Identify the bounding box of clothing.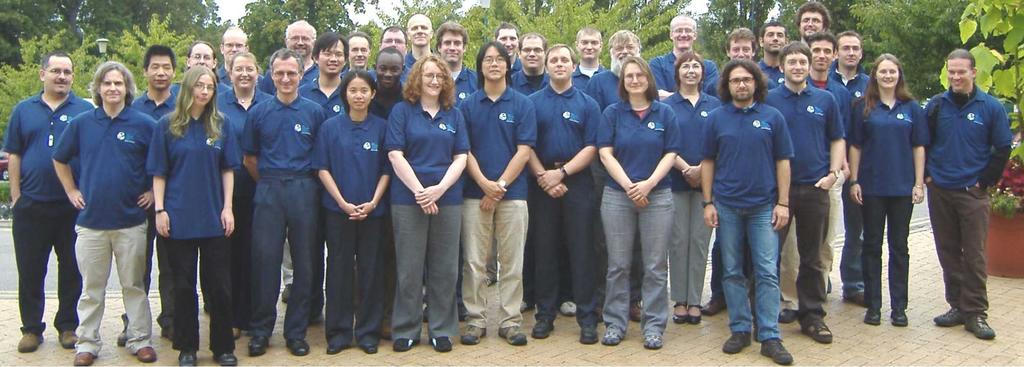
left=322, top=112, right=402, bottom=334.
